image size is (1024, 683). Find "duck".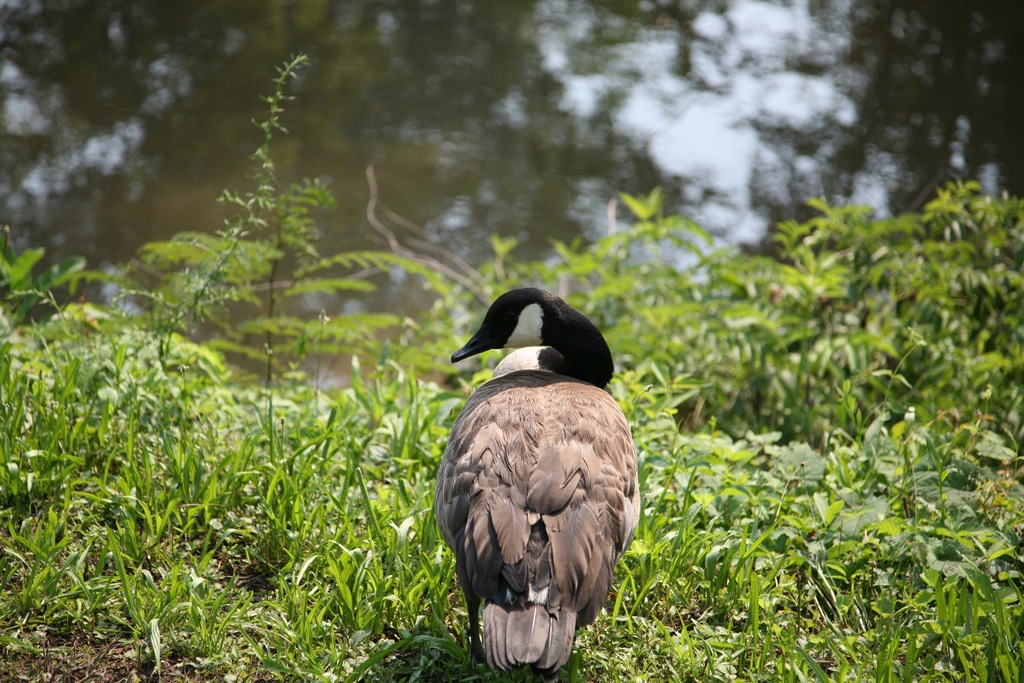
pyautogui.locateOnScreen(435, 269, 645, 646).
